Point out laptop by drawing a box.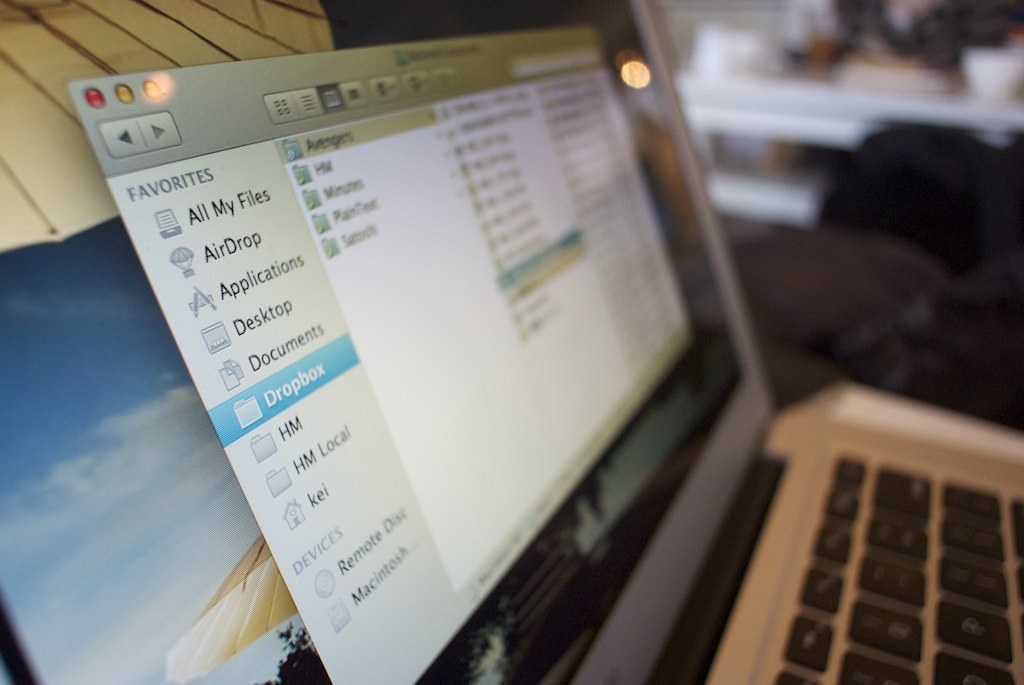
x1=25 y1=8 x2=908 y2=684.
